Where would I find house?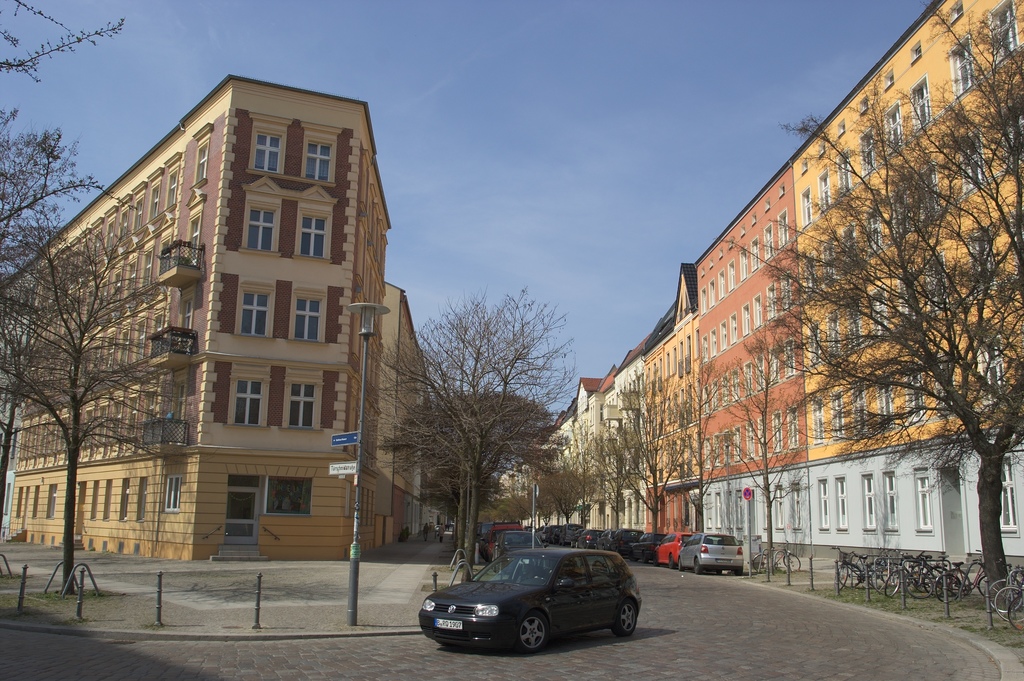
At crop(701, 177, 808, 561).
